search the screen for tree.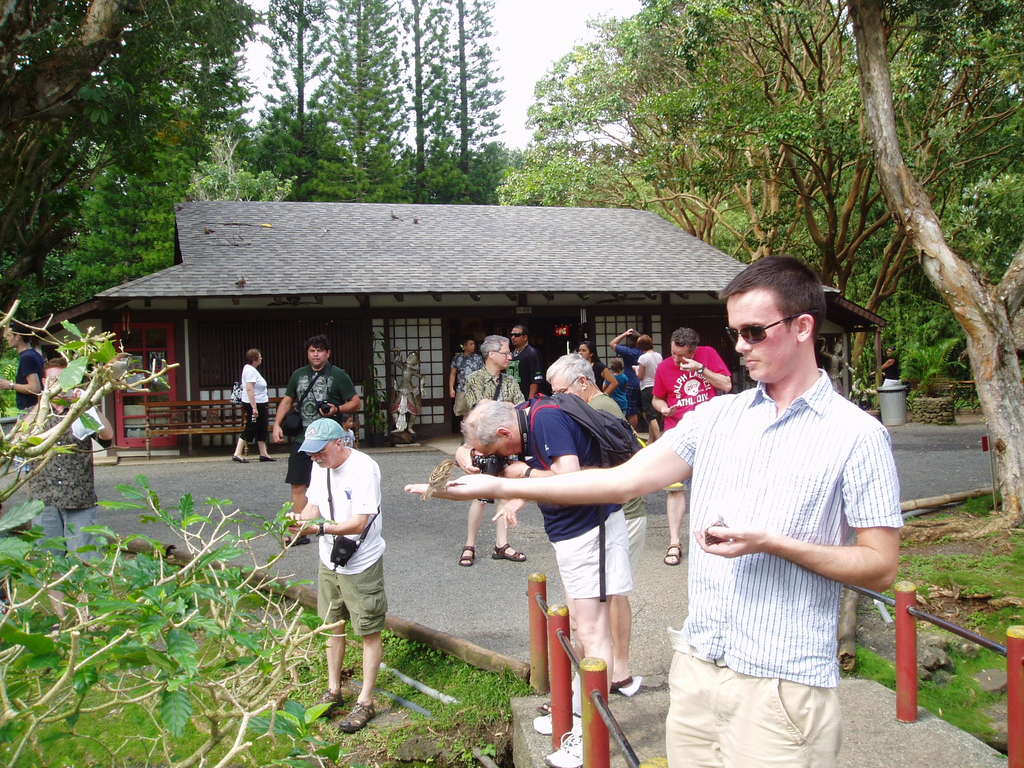
Found at bbox=(872, 328, 970, 397).
